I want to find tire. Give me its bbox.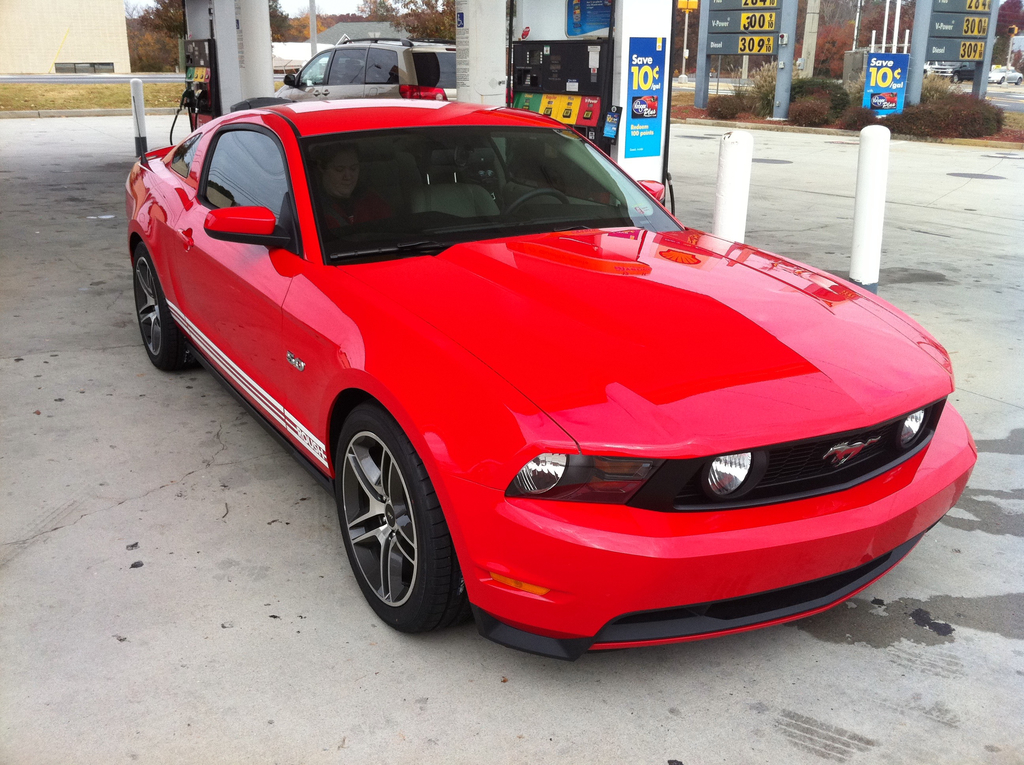
pyautogui.locateOnScreen(953, 74, 961, 85).
